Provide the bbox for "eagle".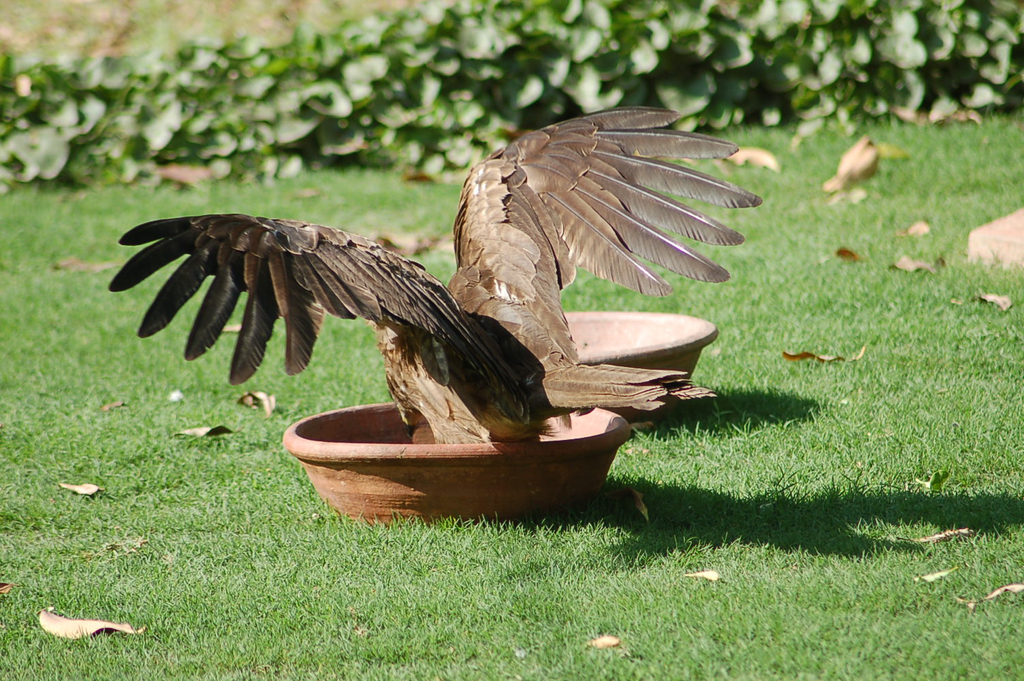
box(104, 106, 766, 437).
